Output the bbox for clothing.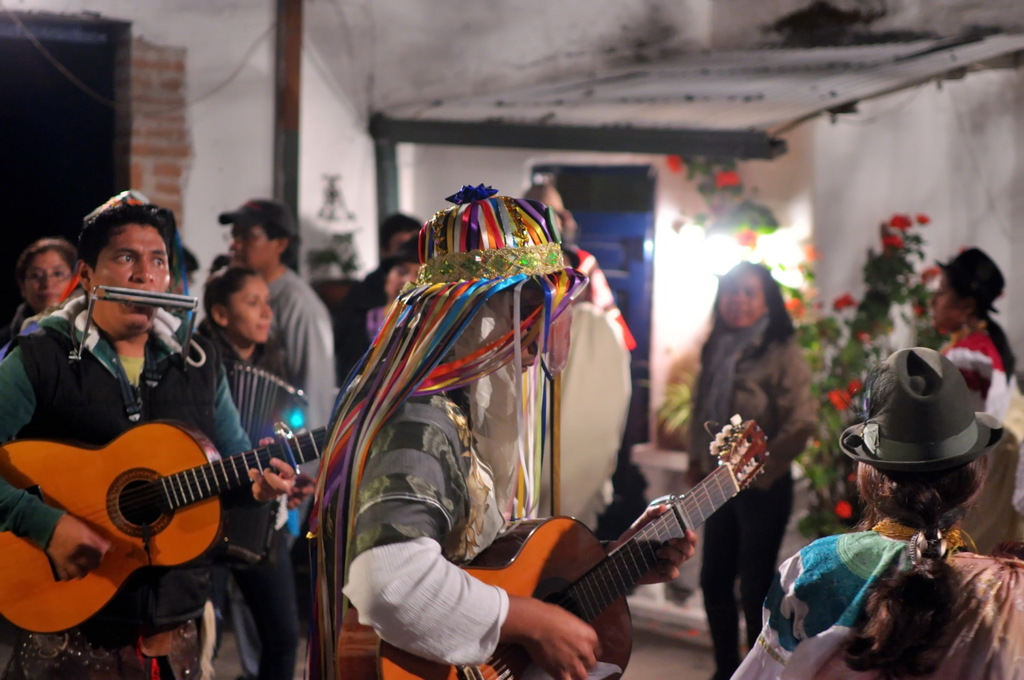
(340, 367, 538, 679).
